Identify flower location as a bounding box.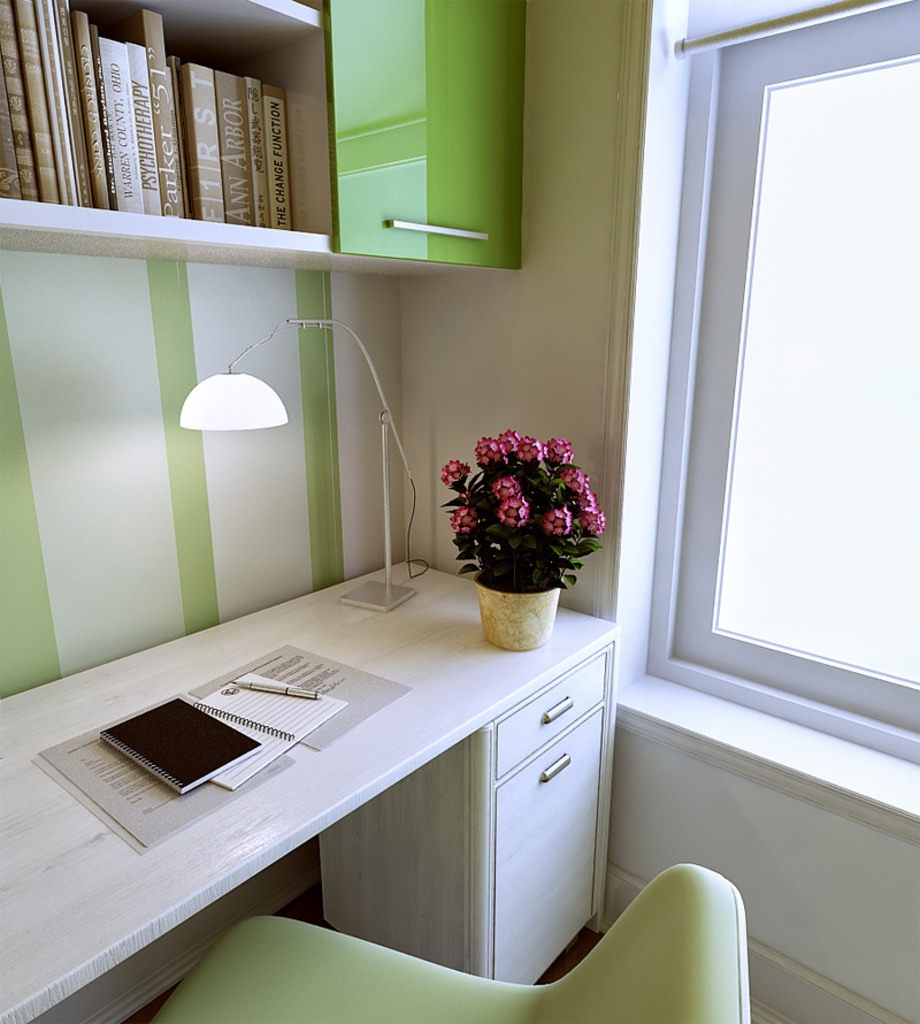
[513, 436, 546, 465].
